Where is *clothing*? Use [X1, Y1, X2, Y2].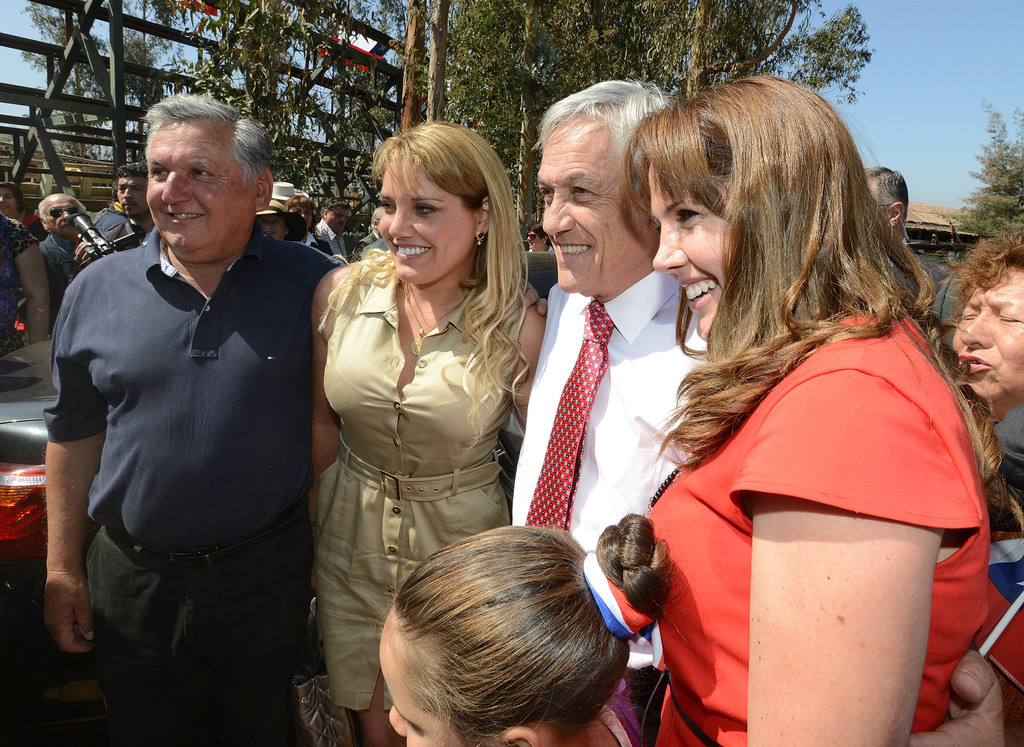
[312, 253, 527, 715].
